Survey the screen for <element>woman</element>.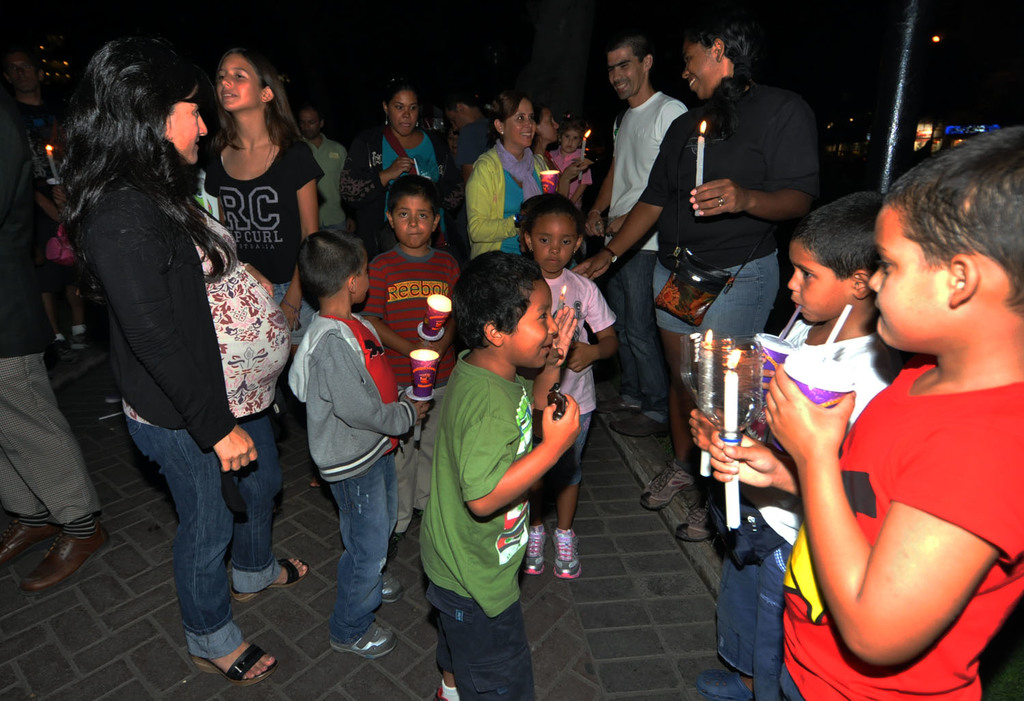
Survey found: l=572, t=1, r=820, b=550.
